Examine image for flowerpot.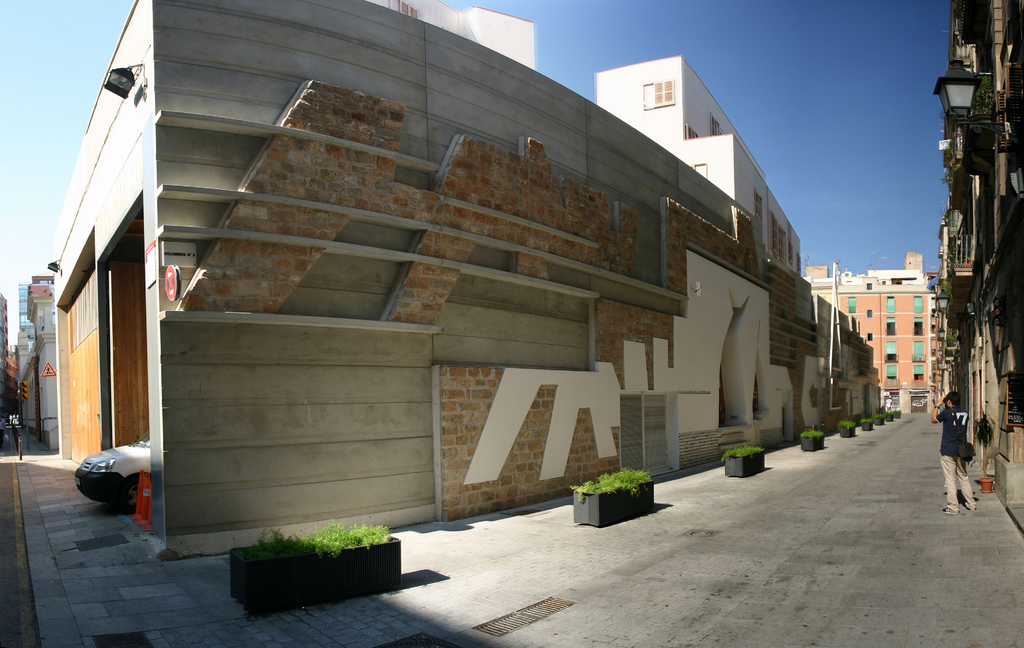
Examination result: <bbox>839, 426, 858, 435</bbox>.
